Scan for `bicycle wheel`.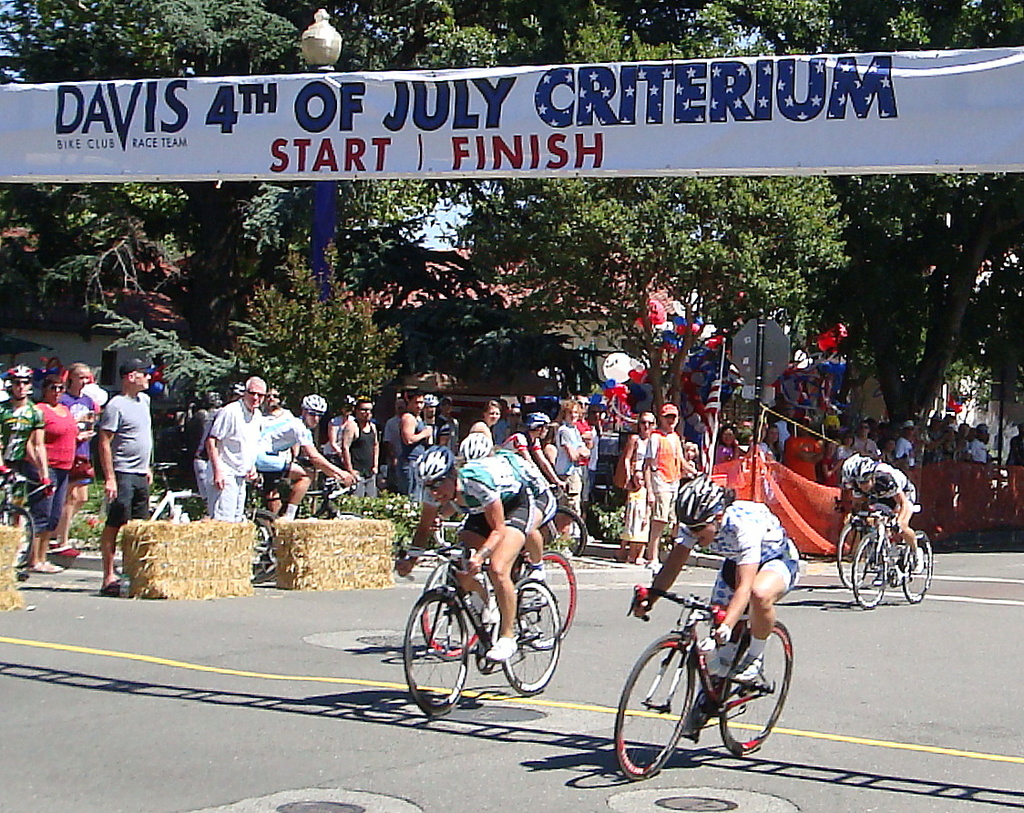
Scan result: <bbox>0, 502, 33, 567</bbox>.
